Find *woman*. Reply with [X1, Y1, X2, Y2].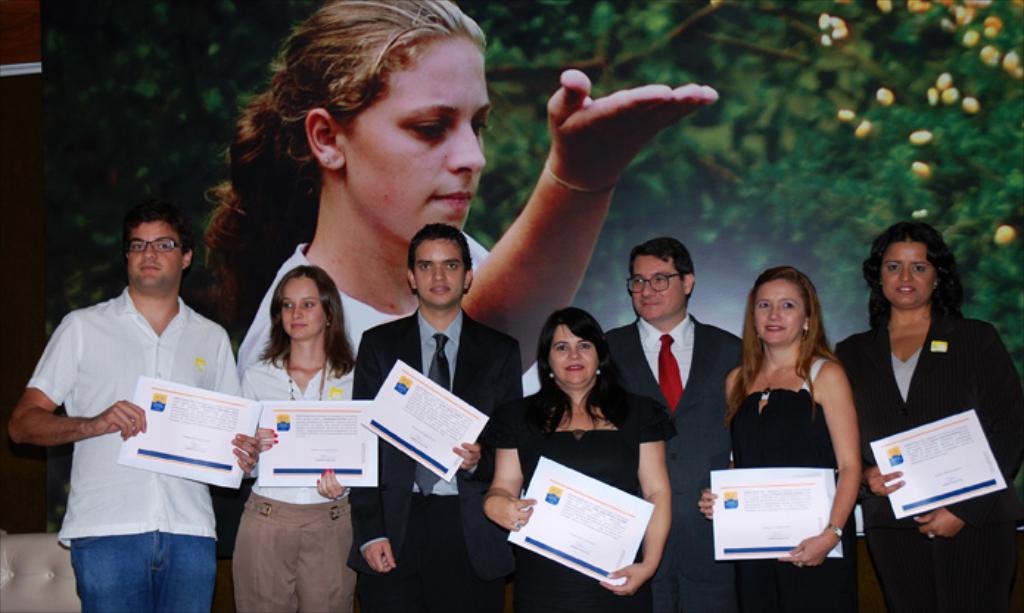
[725, 256, 880, 588].
